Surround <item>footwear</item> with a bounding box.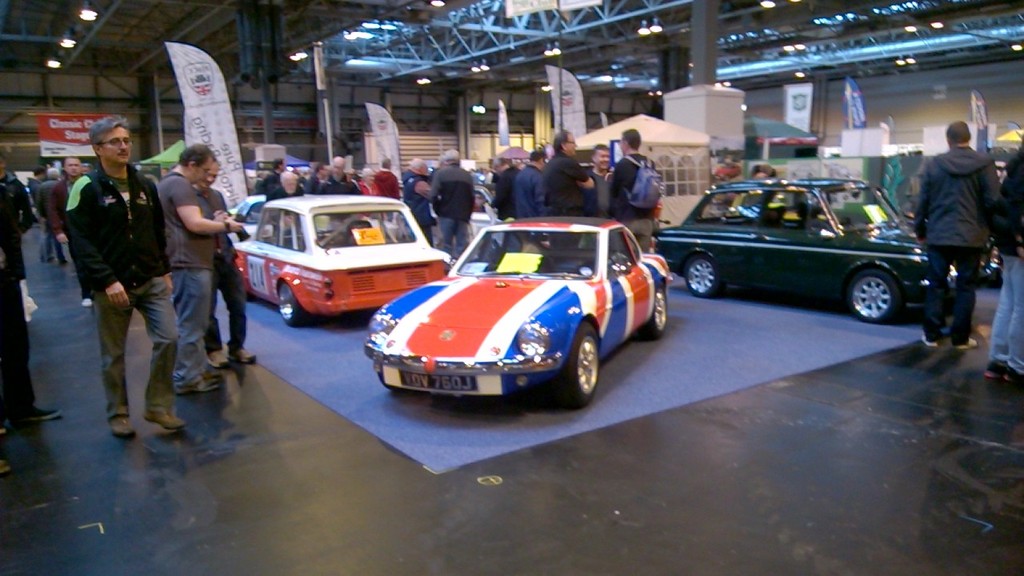
146 410 182 431.
